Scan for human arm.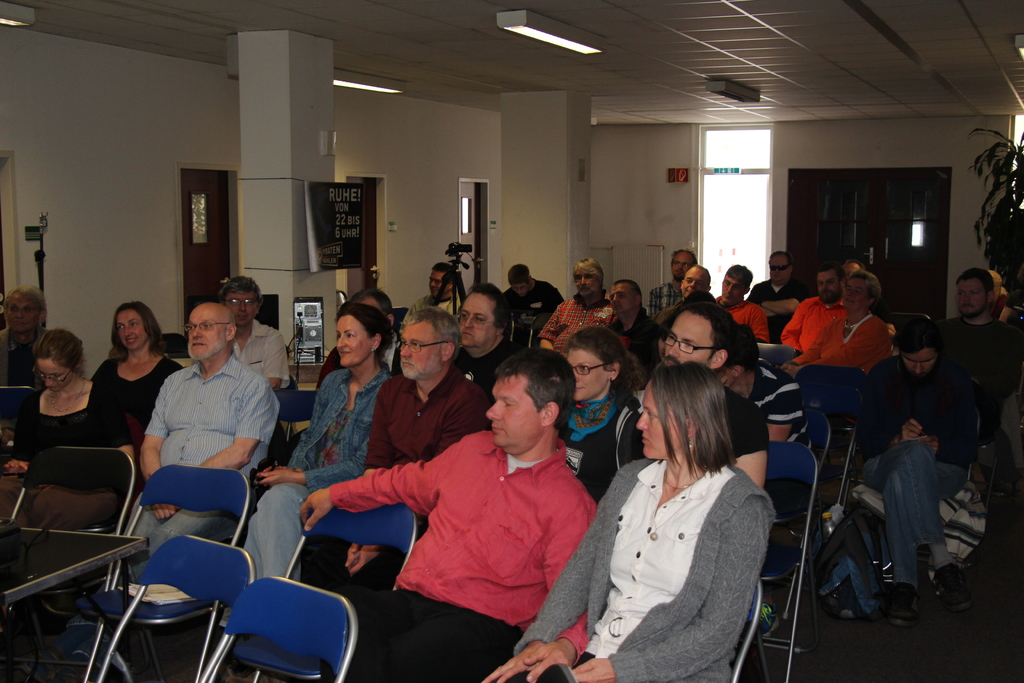
Scan result: 161 377 282 516.
